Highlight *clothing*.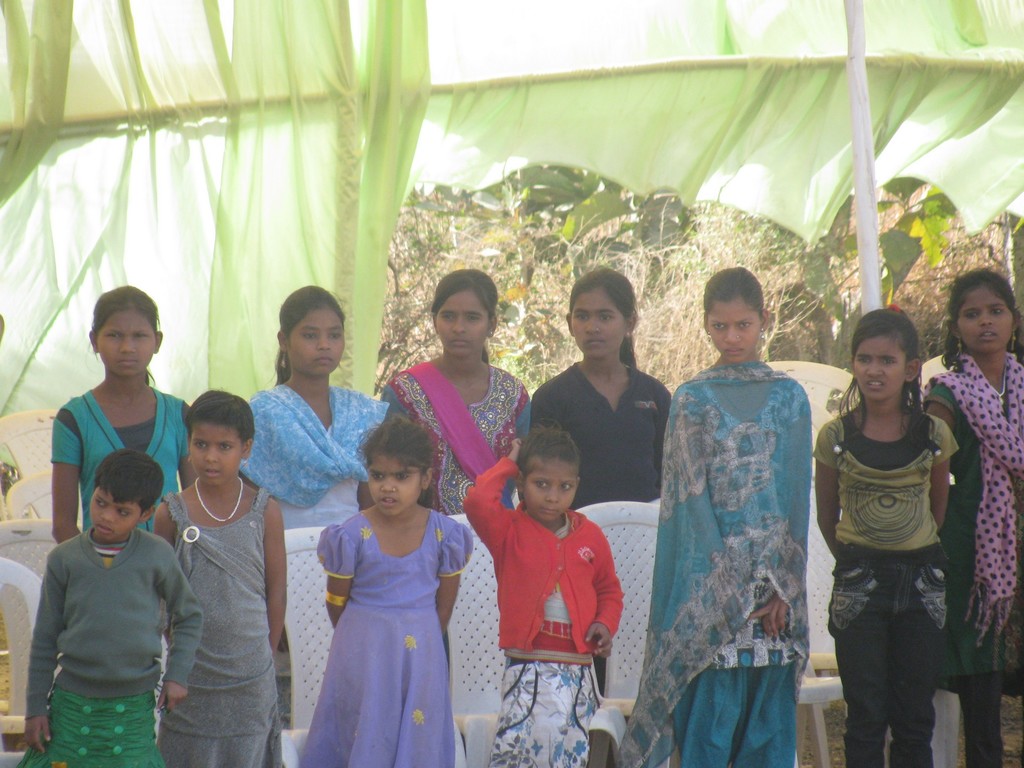
Highlighted region: bbox(154, 488, 284, 767).
